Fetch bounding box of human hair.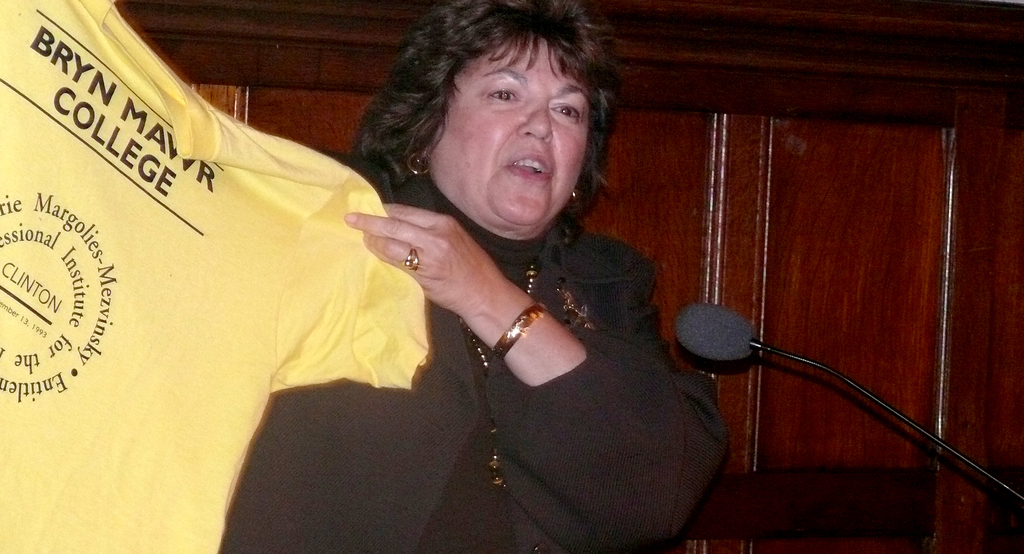
Bbox: locate(366, 2, 618, 228).
